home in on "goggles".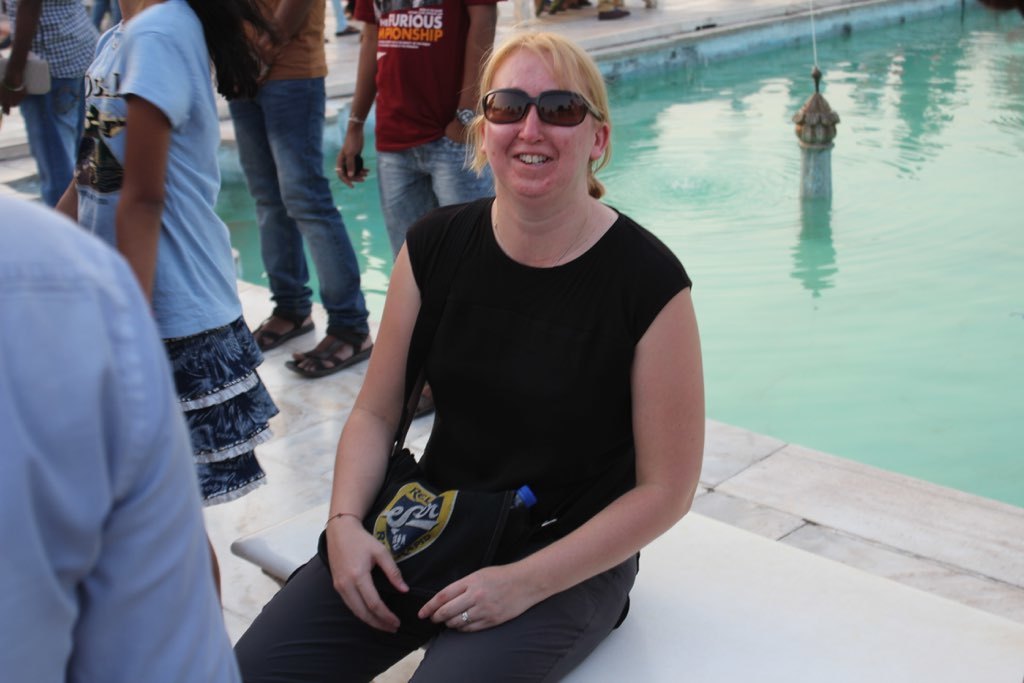
Homed in at x1=457 y1=65 x2=594 y2=130.
